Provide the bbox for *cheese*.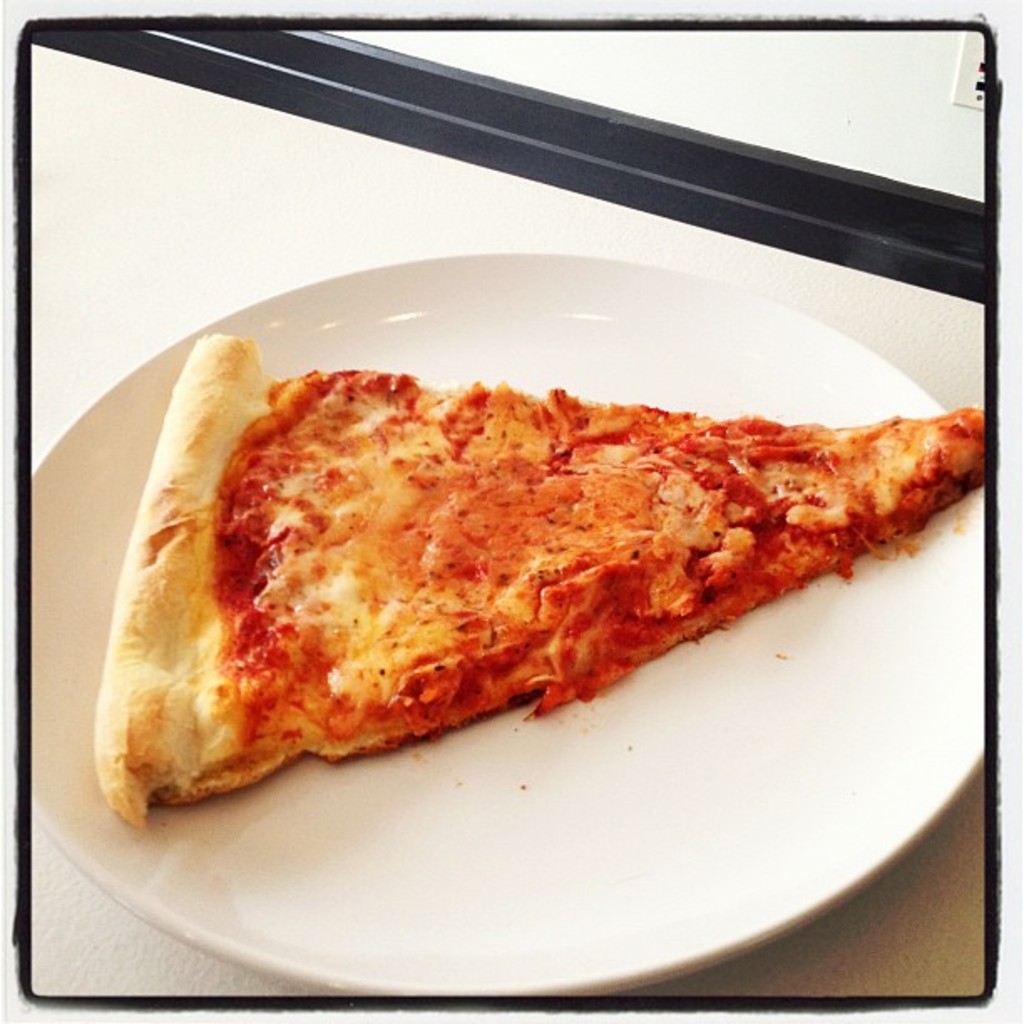
(left=95, top=328, right=986, bottom=835).
